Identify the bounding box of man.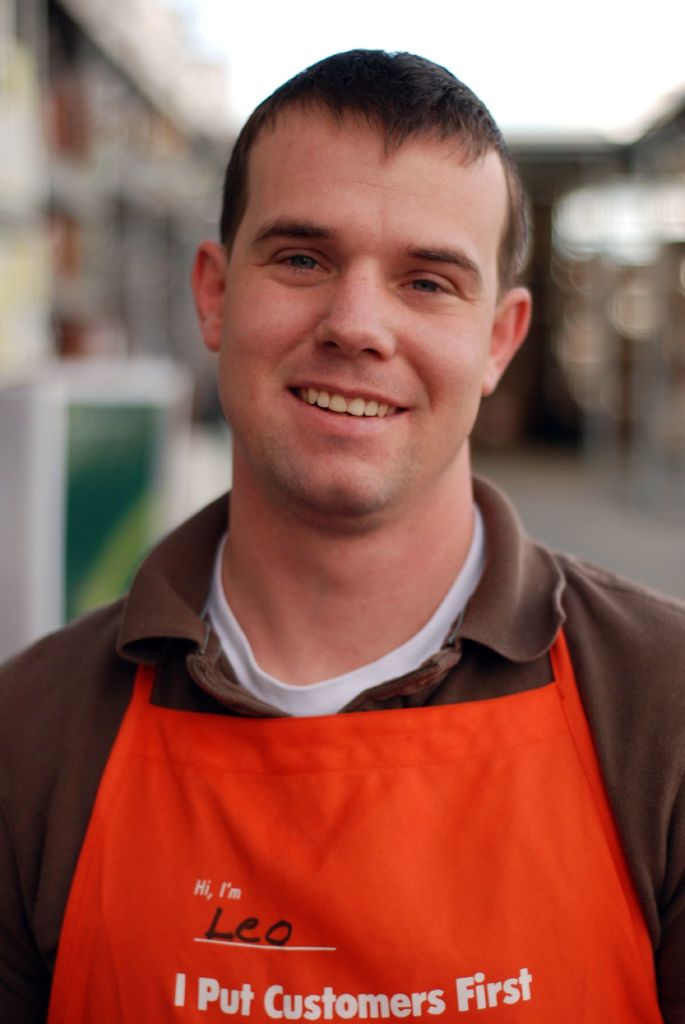
24:26:684:932.
